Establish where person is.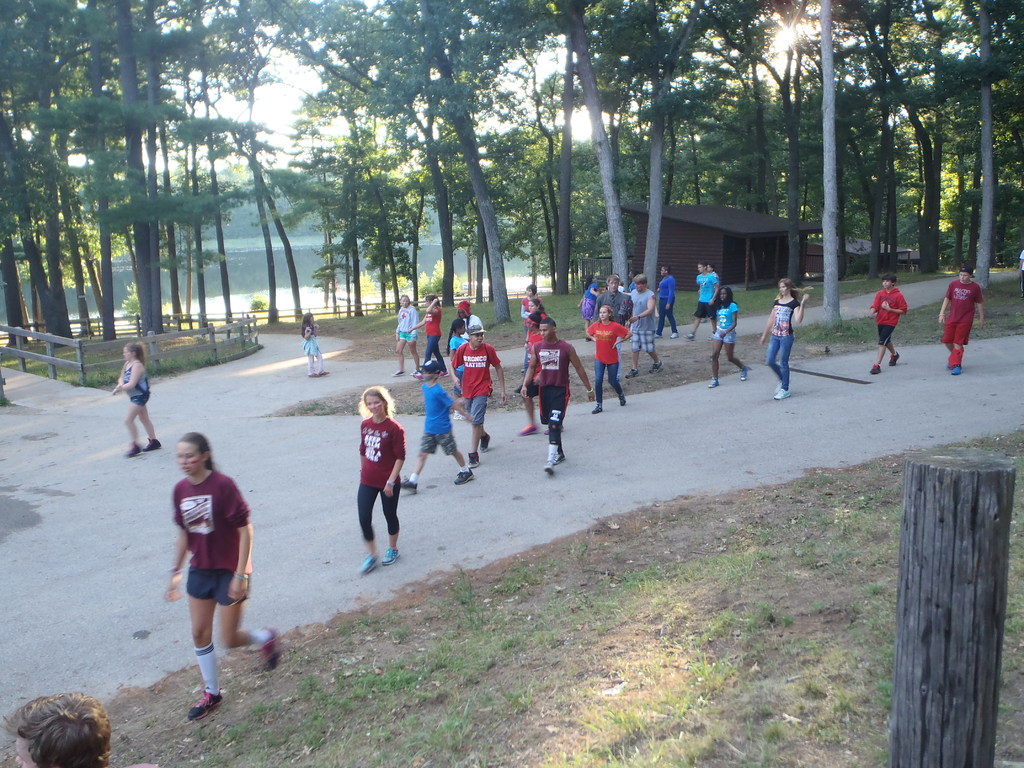
Established at 15 665 133 767.
